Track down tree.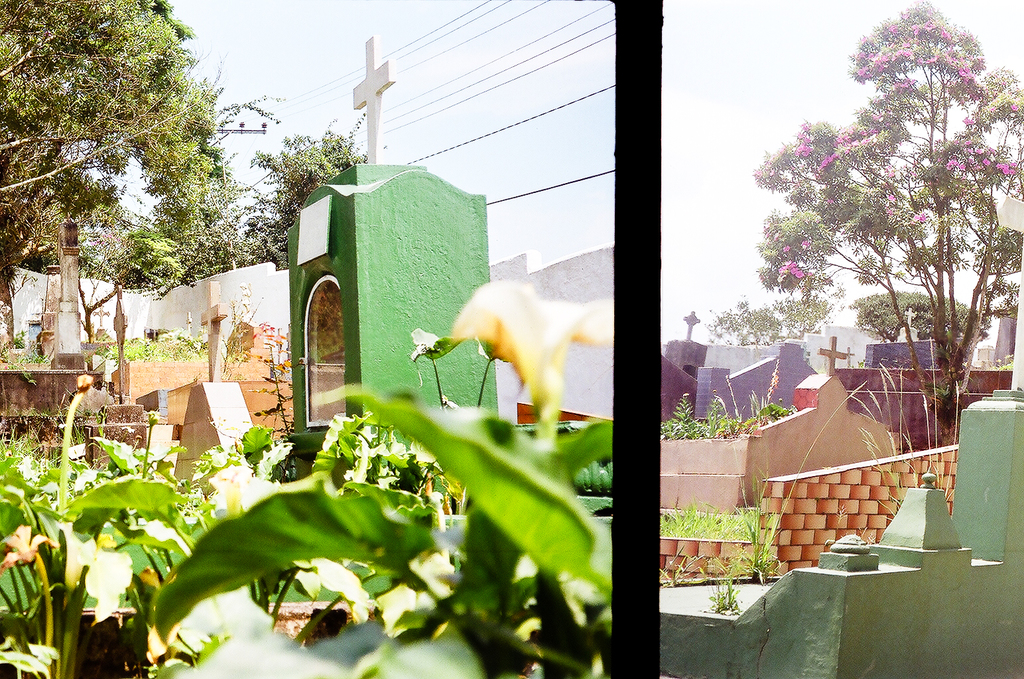
Tracked to Rect(1, 0, 200, 341).
